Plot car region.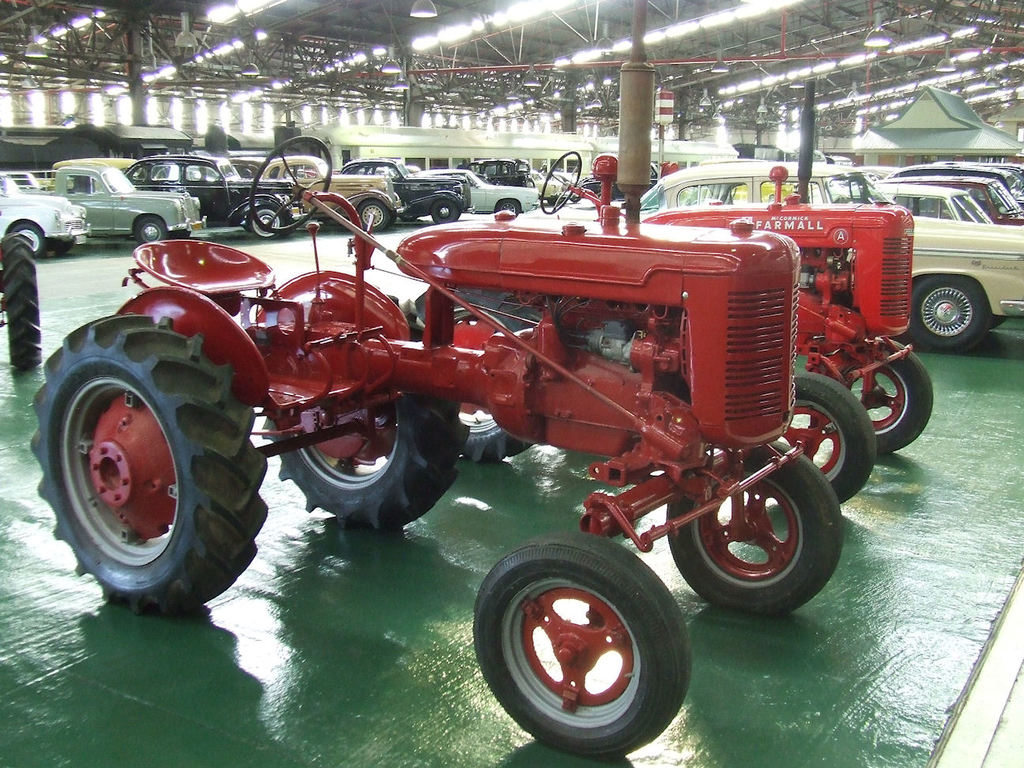
Plotted at [x1=336, y1=155, x2=472, y2=225].
